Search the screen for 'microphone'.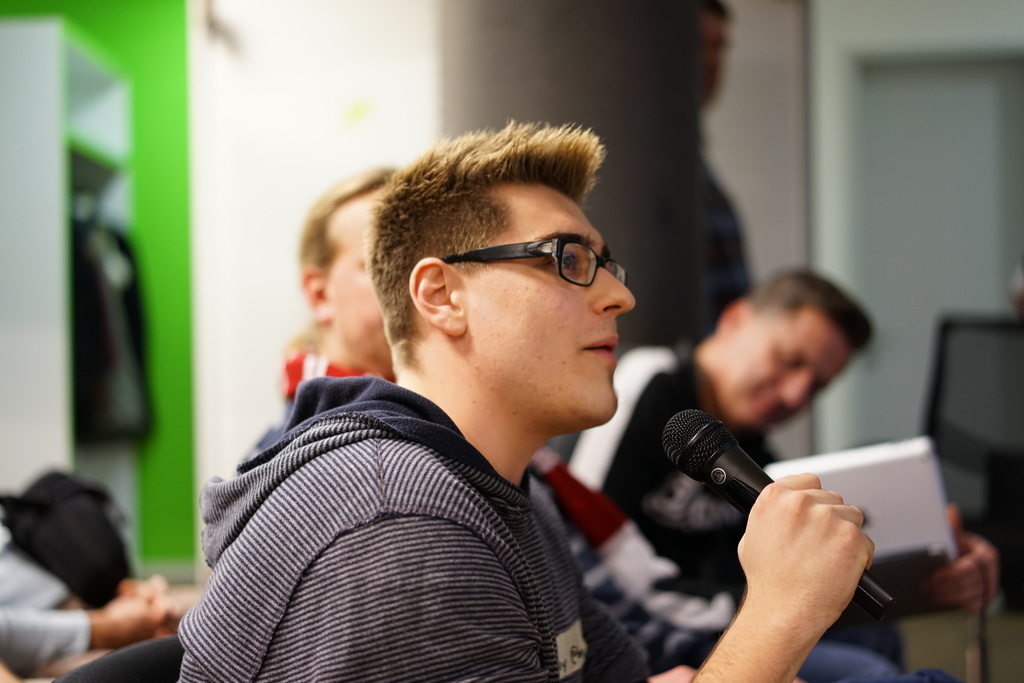
Found at <bbox>644, 419, 850, 559</bbox>.
